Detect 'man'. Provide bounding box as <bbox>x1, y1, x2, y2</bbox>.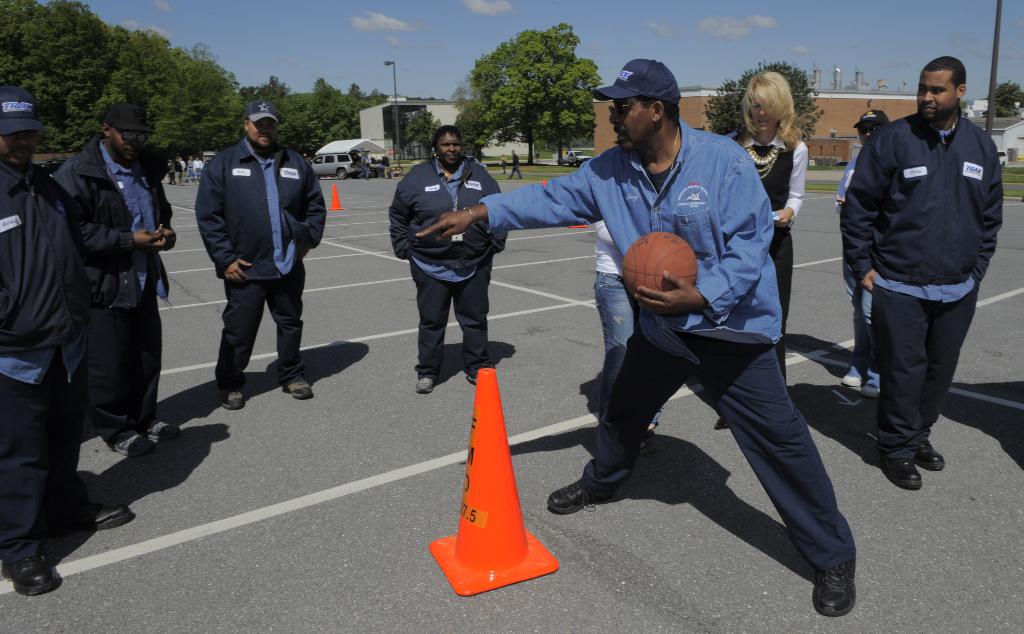
<bbox>52, 103, 188, 457</bbox>.
